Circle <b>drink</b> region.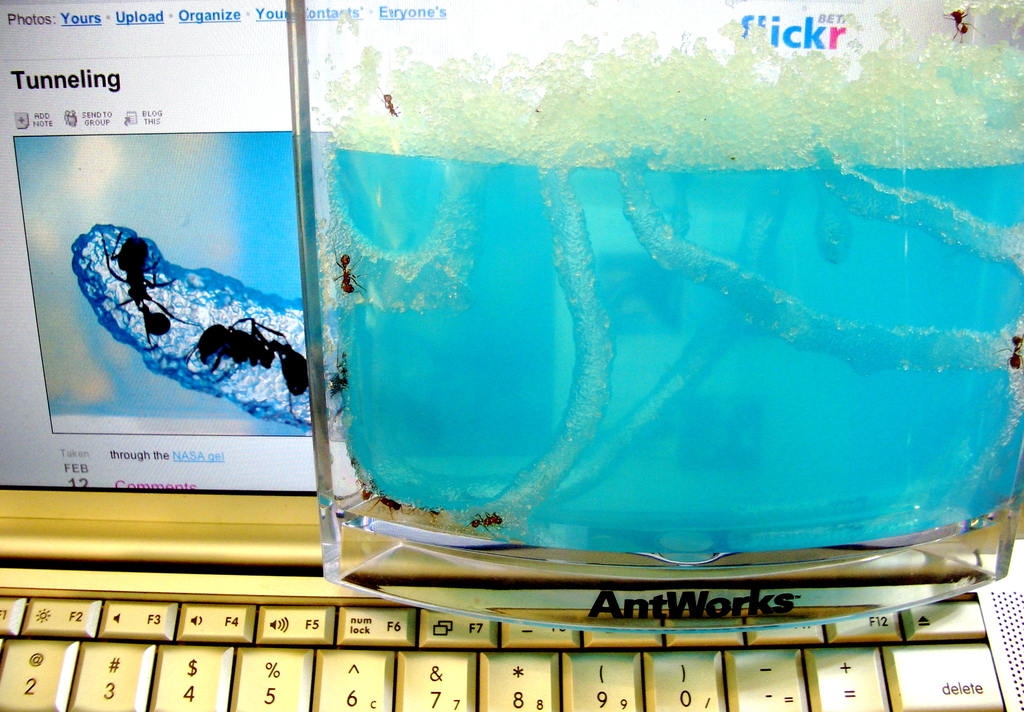
Region: 328 130 1023 558.
